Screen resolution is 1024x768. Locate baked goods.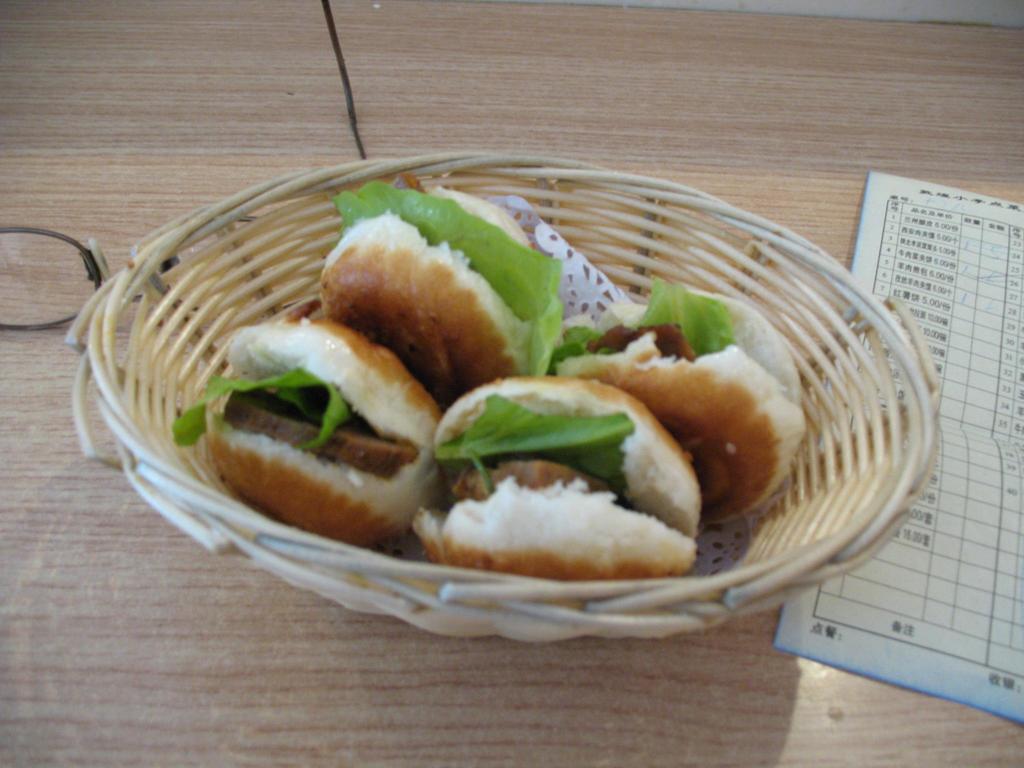
[left=316, top=166, right=561, bottom=409].
